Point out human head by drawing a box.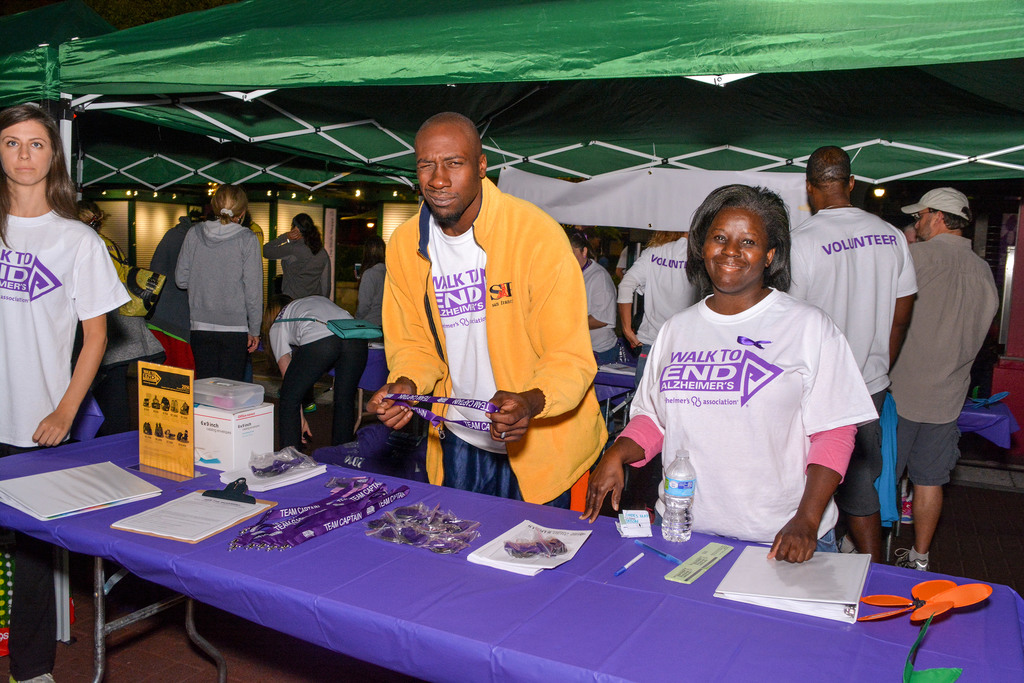
916 185 966 244.
